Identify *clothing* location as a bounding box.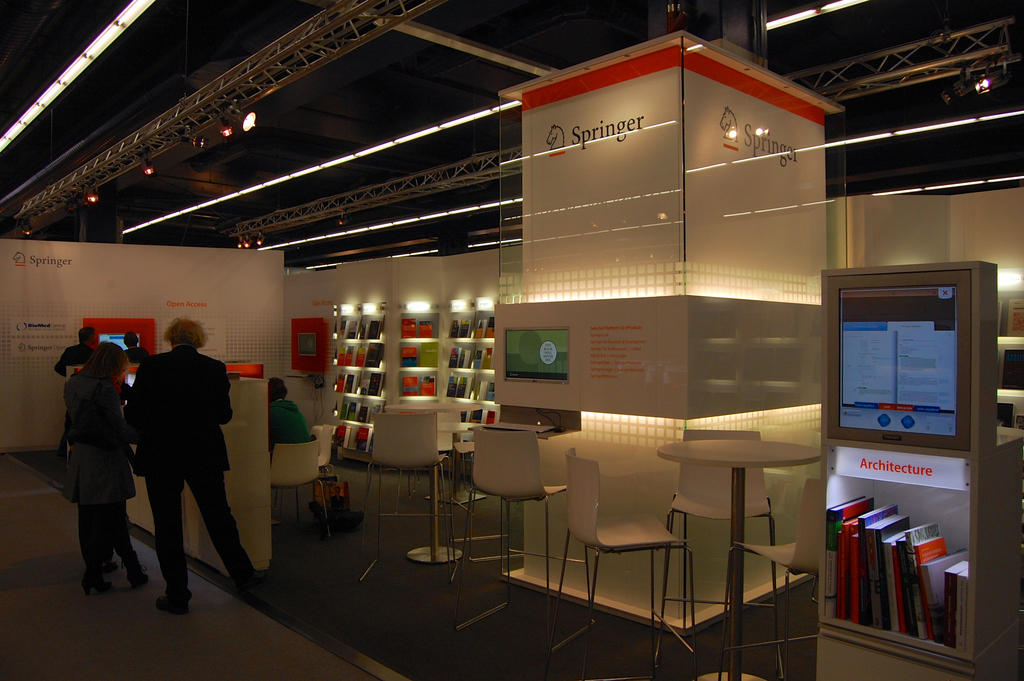
122 349 258 601.
